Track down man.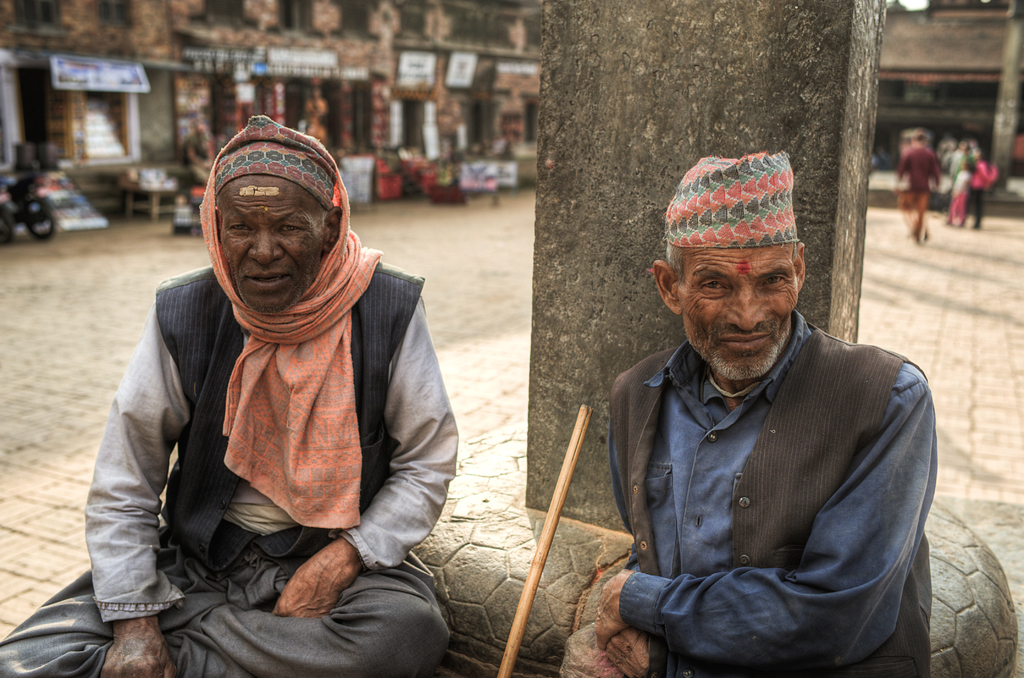
Tracked to [left=896, top=136, right=946, bottom=248].
